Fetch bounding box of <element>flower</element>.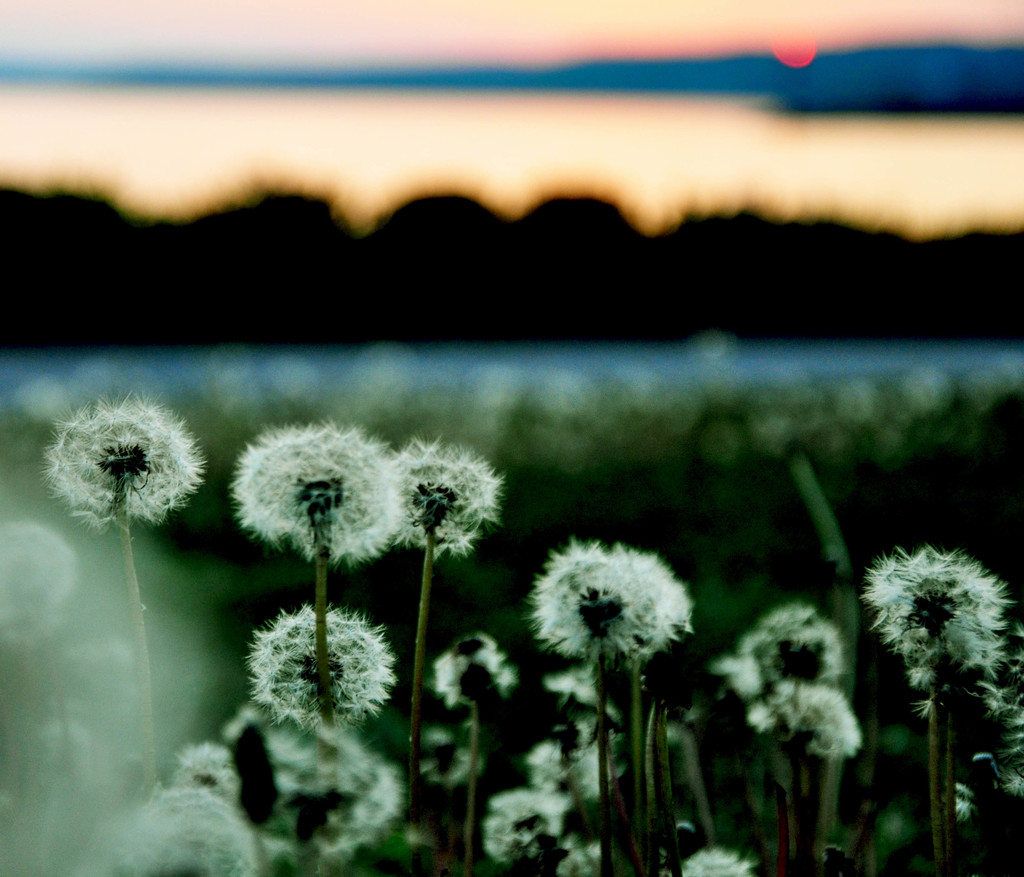
Bbox: BBox(225, 419, 410, 560).
